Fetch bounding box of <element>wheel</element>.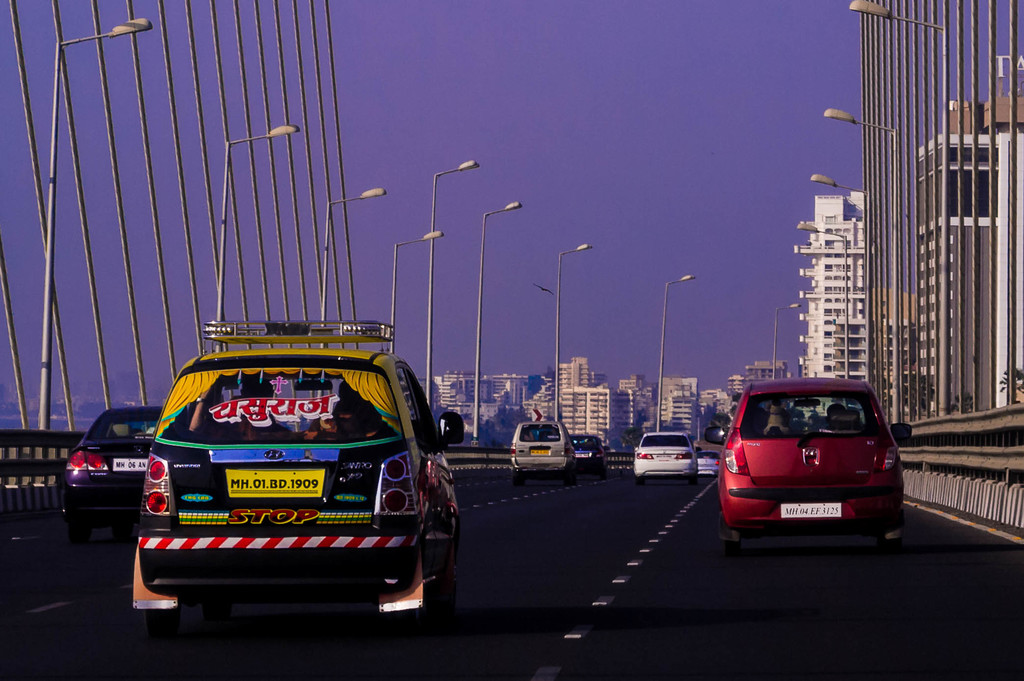
Bbox: region(566, 472, 575, 485).
